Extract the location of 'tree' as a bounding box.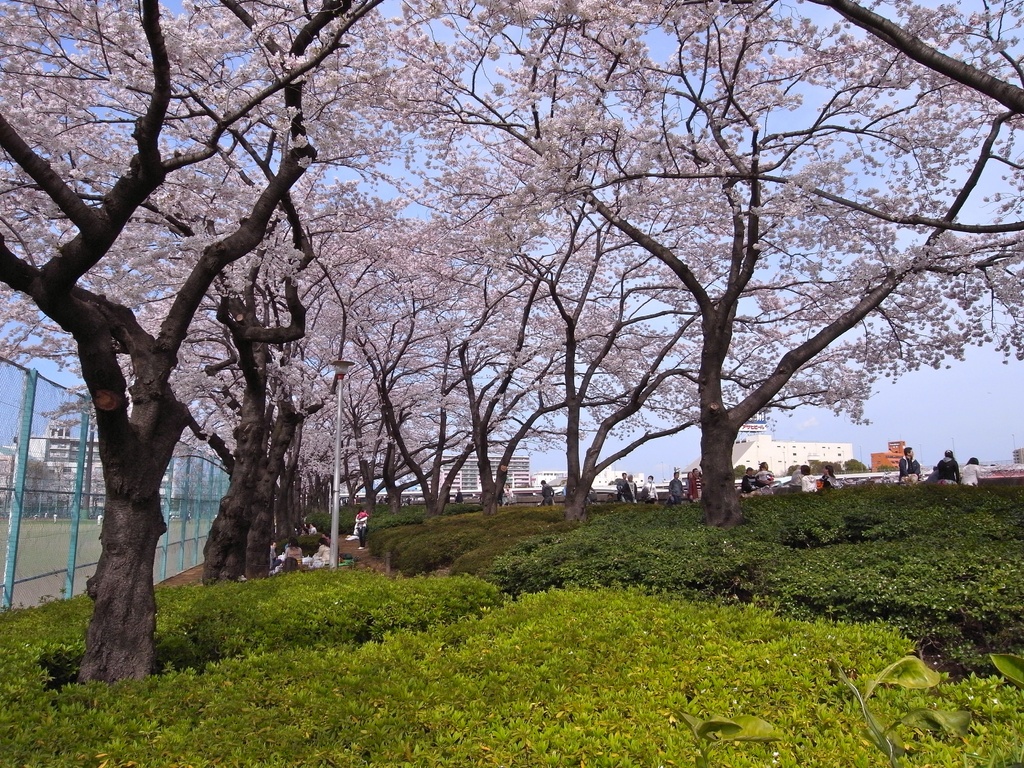
[13, 51, 392, 592].
